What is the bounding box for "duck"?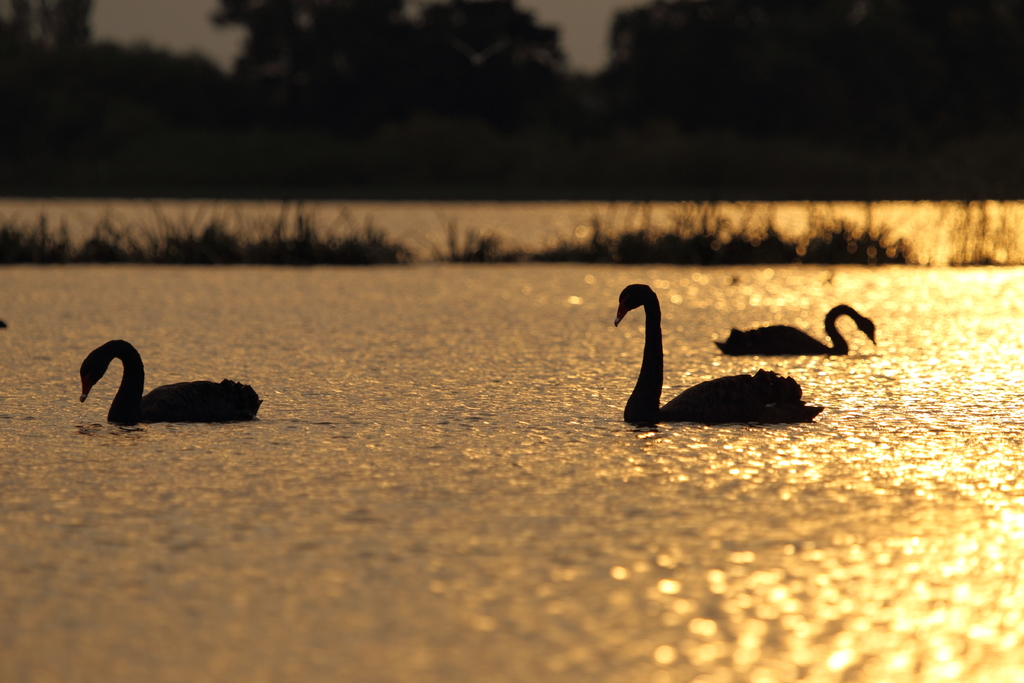
select_region(609, 289, 829, 436).
